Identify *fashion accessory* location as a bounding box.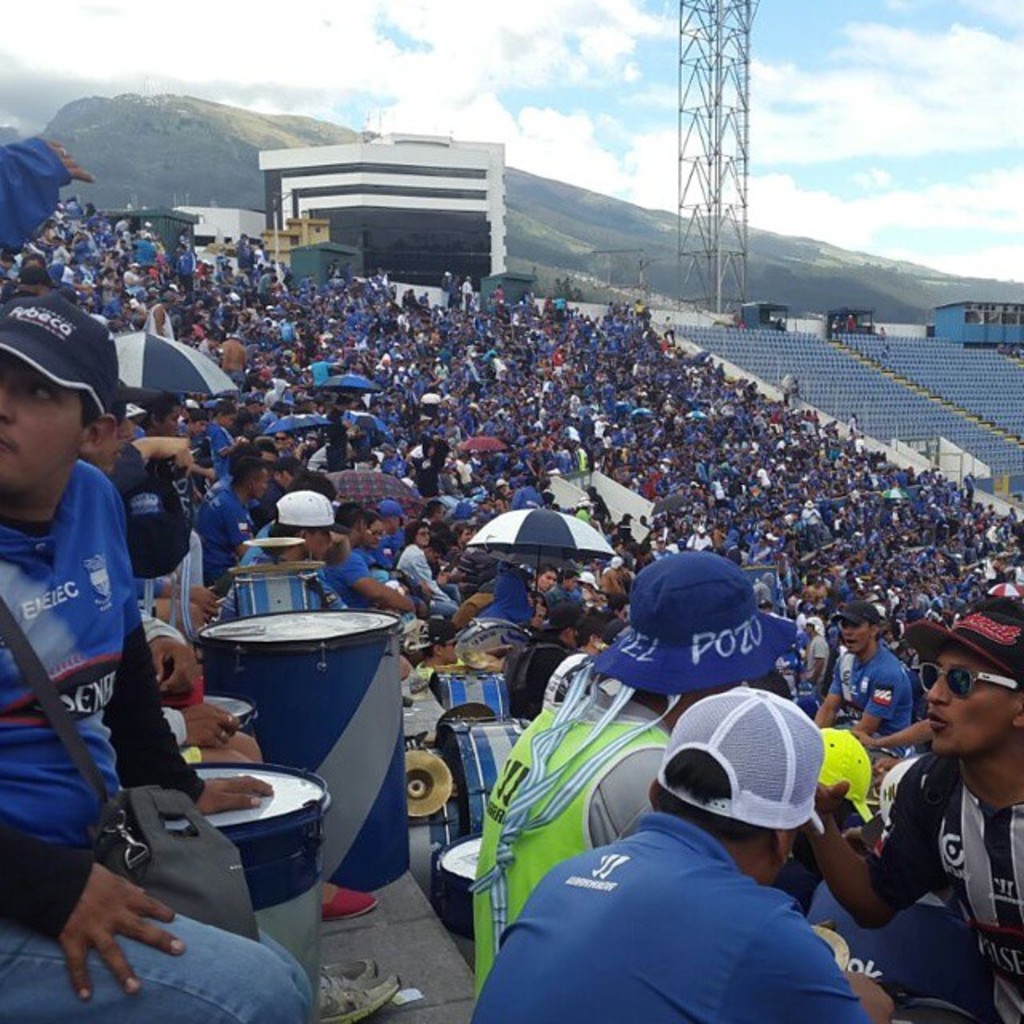
rect(592, 552, 798, 696).
